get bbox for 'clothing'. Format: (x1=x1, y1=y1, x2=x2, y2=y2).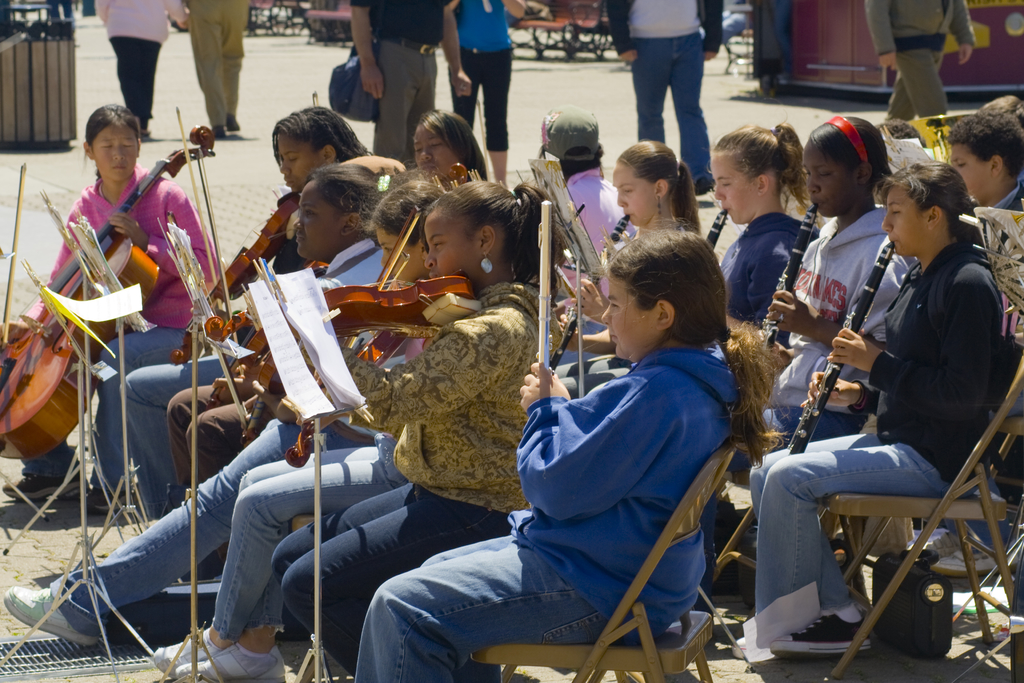
(x1=716, y1=204, x2=918, y2=544).
